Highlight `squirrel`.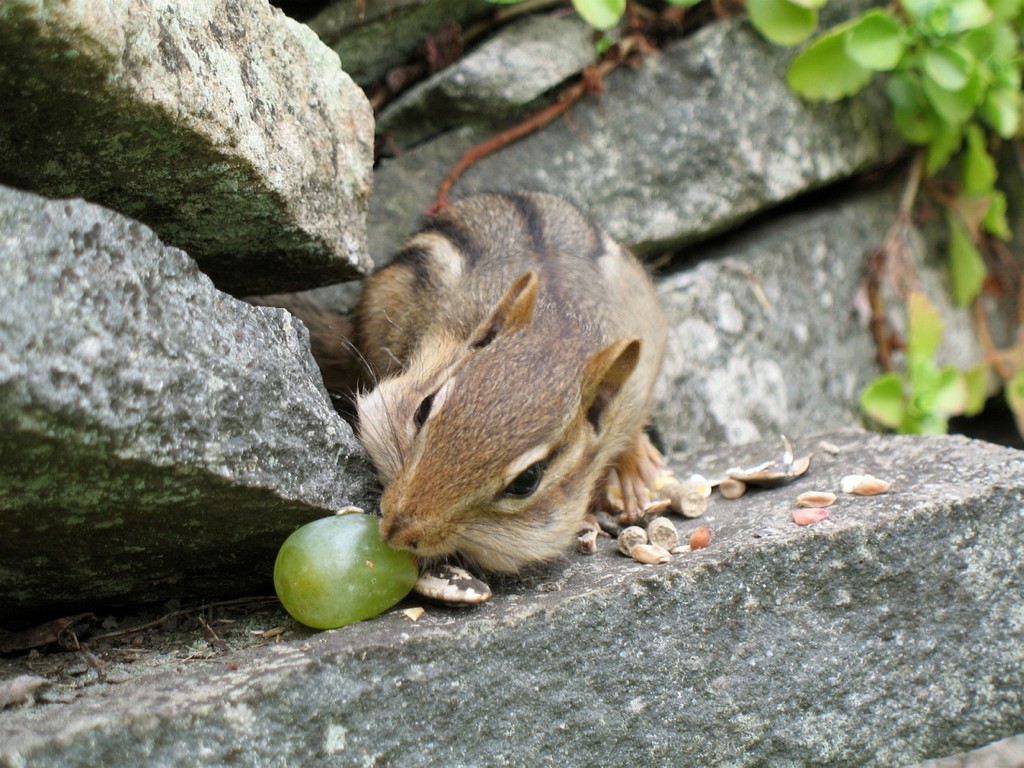
Highlighted region: box(310, 152, 685, 584).
